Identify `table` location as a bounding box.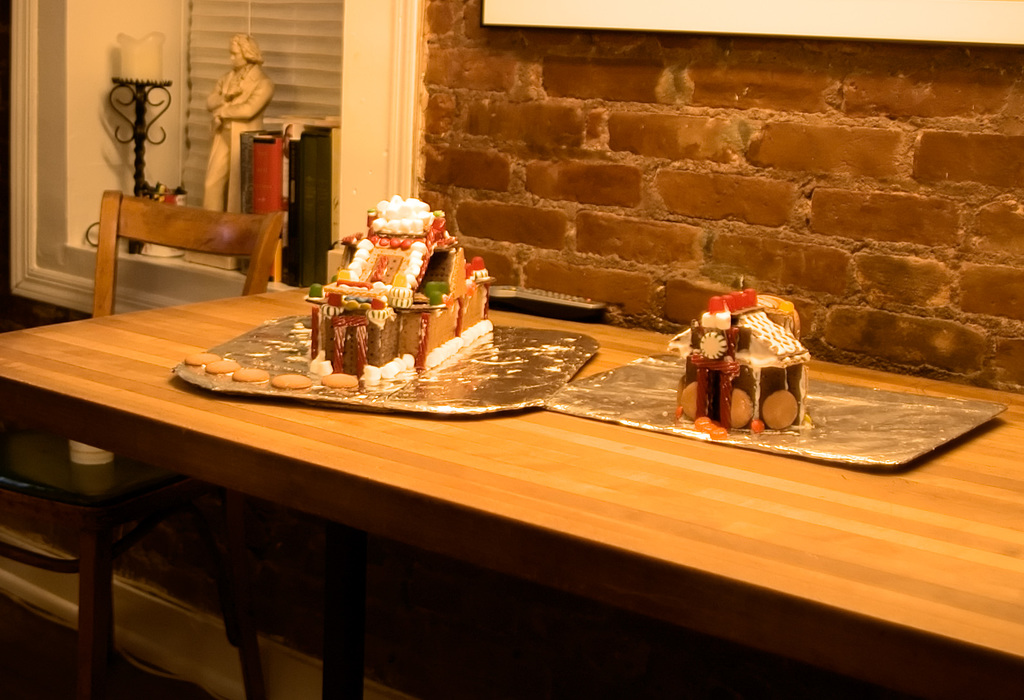
(42,278,964,699).
